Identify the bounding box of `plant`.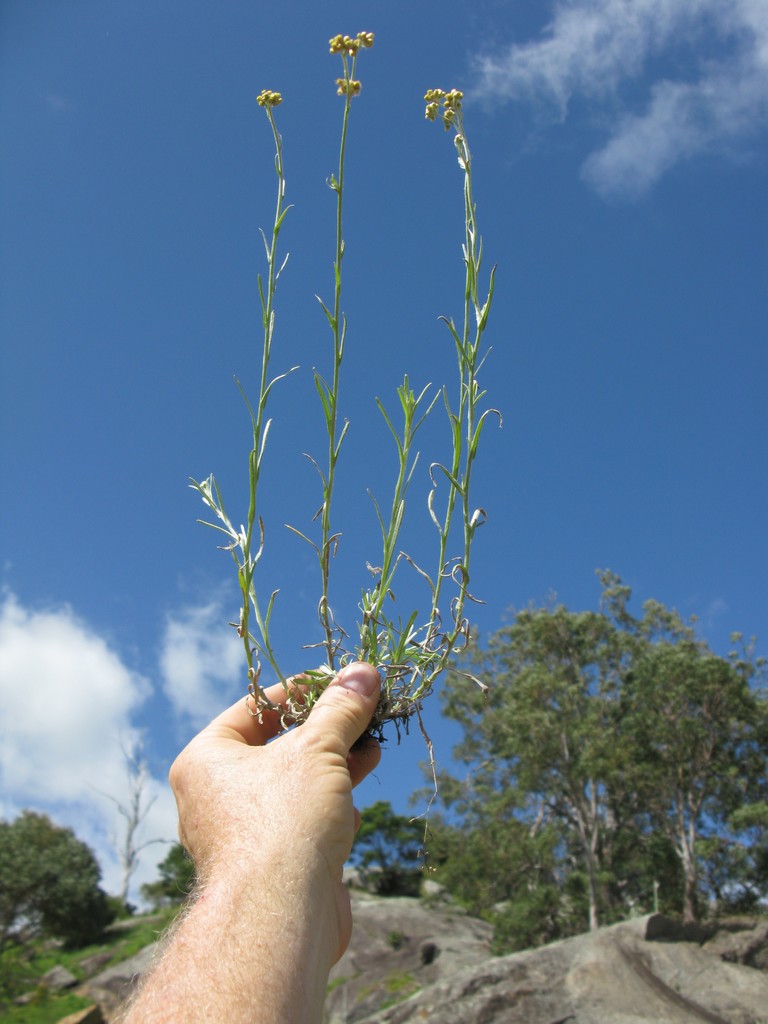
pyautogui.locateOnScreen(380, 970, 426, 1010).
